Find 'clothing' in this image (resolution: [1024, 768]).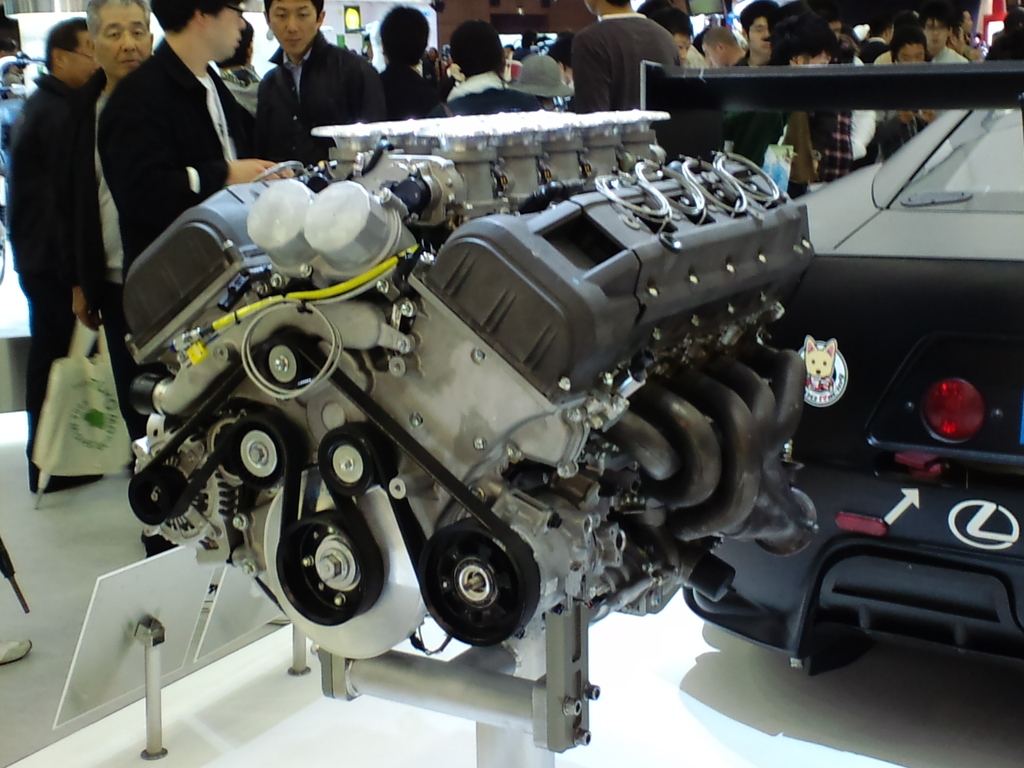
<region>219, 16, 389, 142</region>.
